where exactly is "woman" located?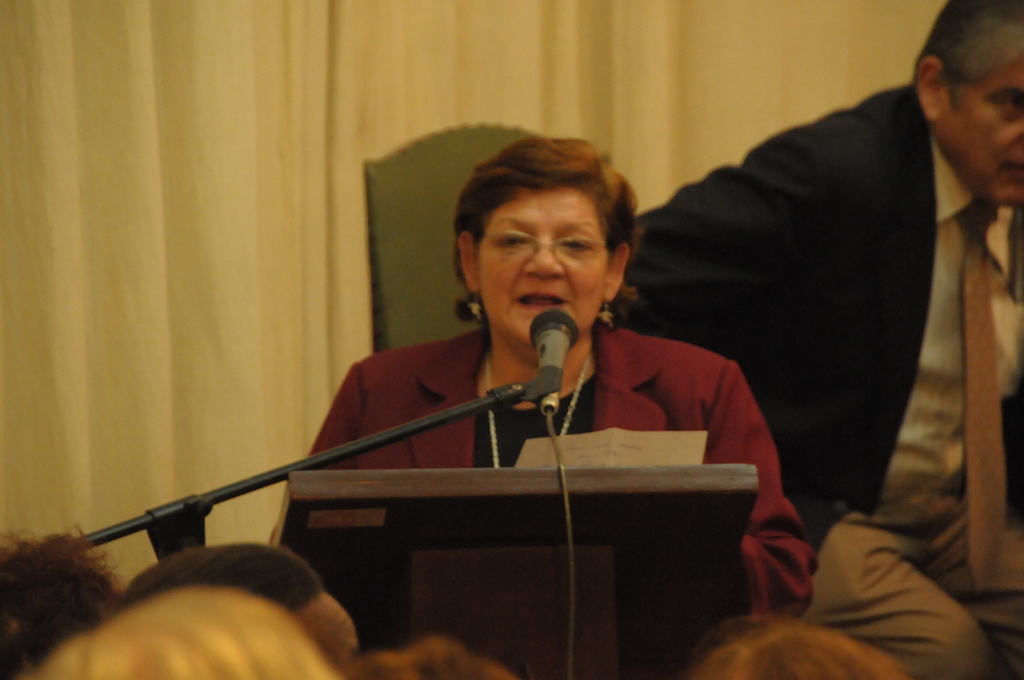
Its bounding box is bbox=(276, 129, 826, 631).
